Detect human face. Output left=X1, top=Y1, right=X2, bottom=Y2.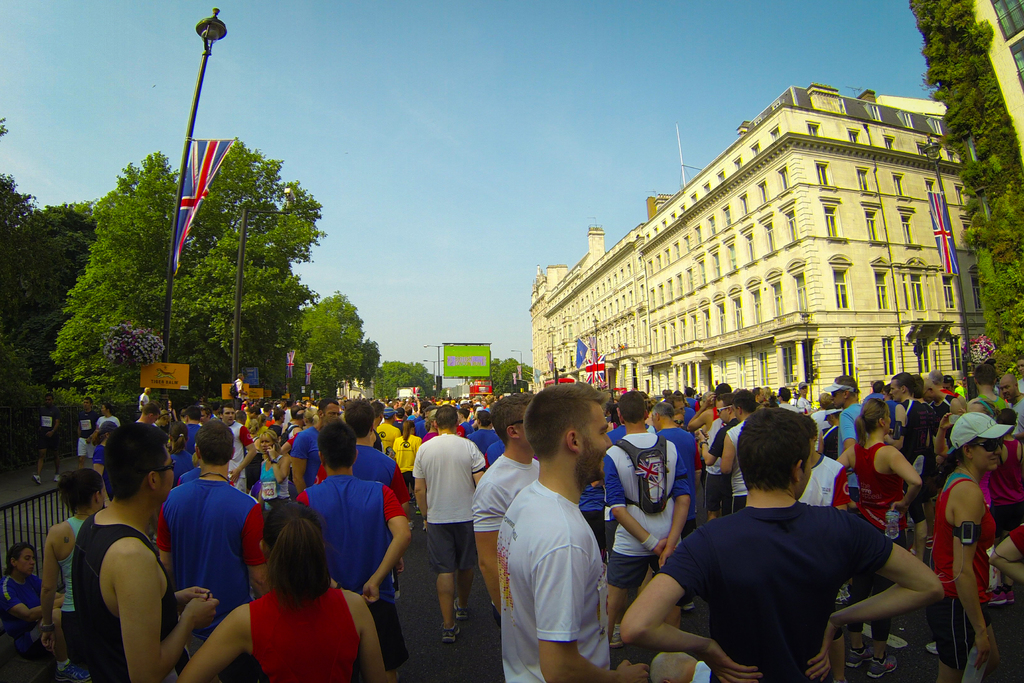
left=673, top=416, right=684, bottom=429.
